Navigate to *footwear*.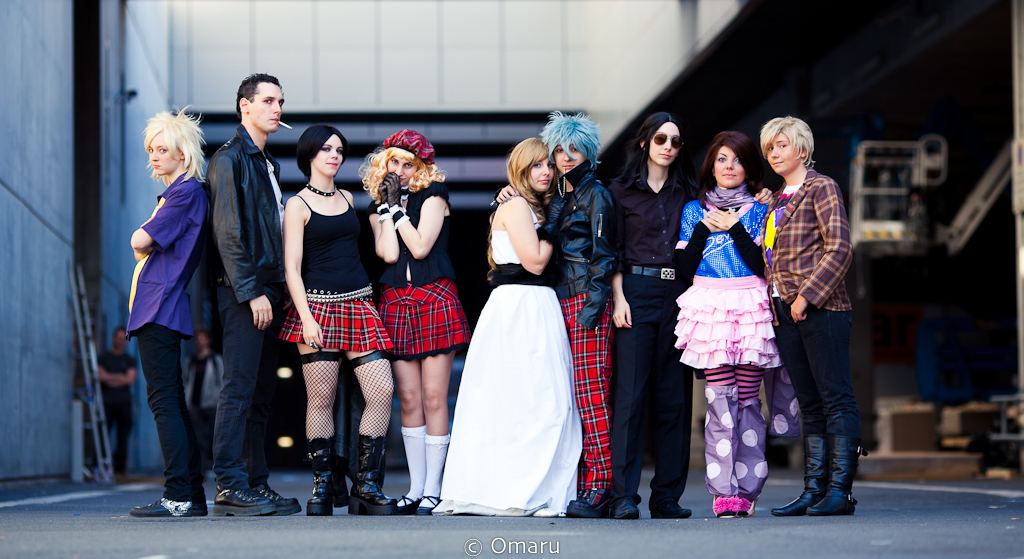
Navigation target: (x1=388, y1=493, x2=417, y2=517).
